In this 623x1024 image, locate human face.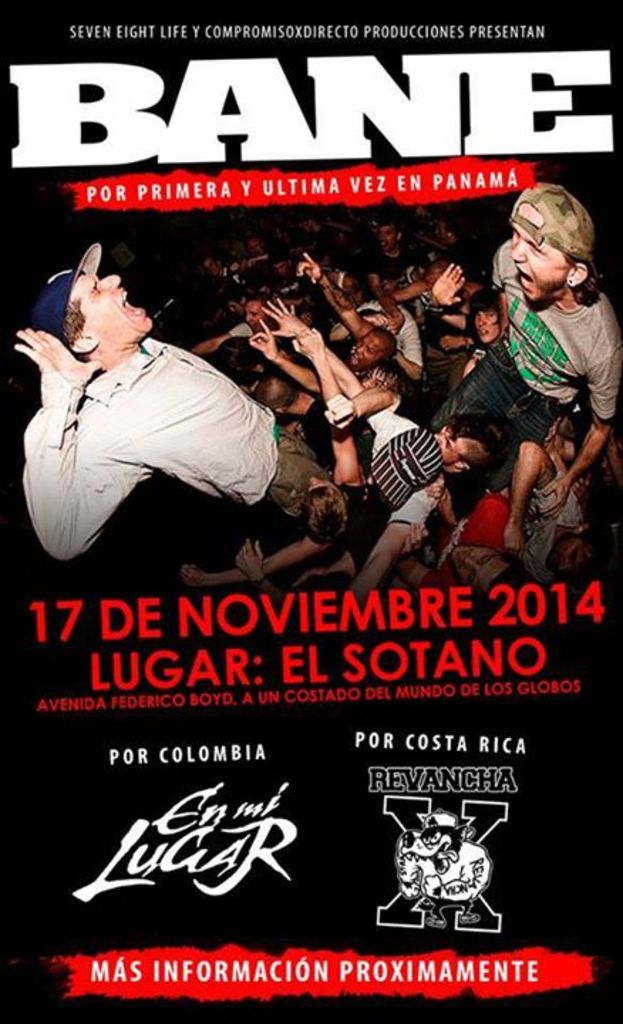
Bounding box: (245,306,262,333).
